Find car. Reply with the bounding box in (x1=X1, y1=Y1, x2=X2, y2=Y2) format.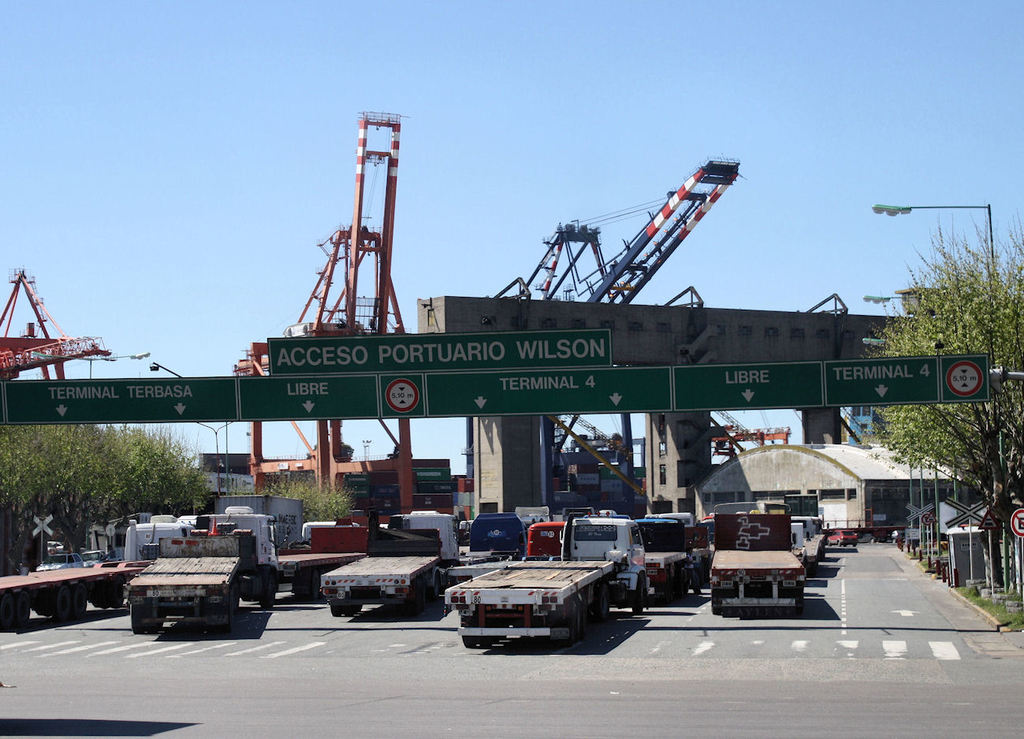
(x1=832, y1=530, x2=857, y2=544).
